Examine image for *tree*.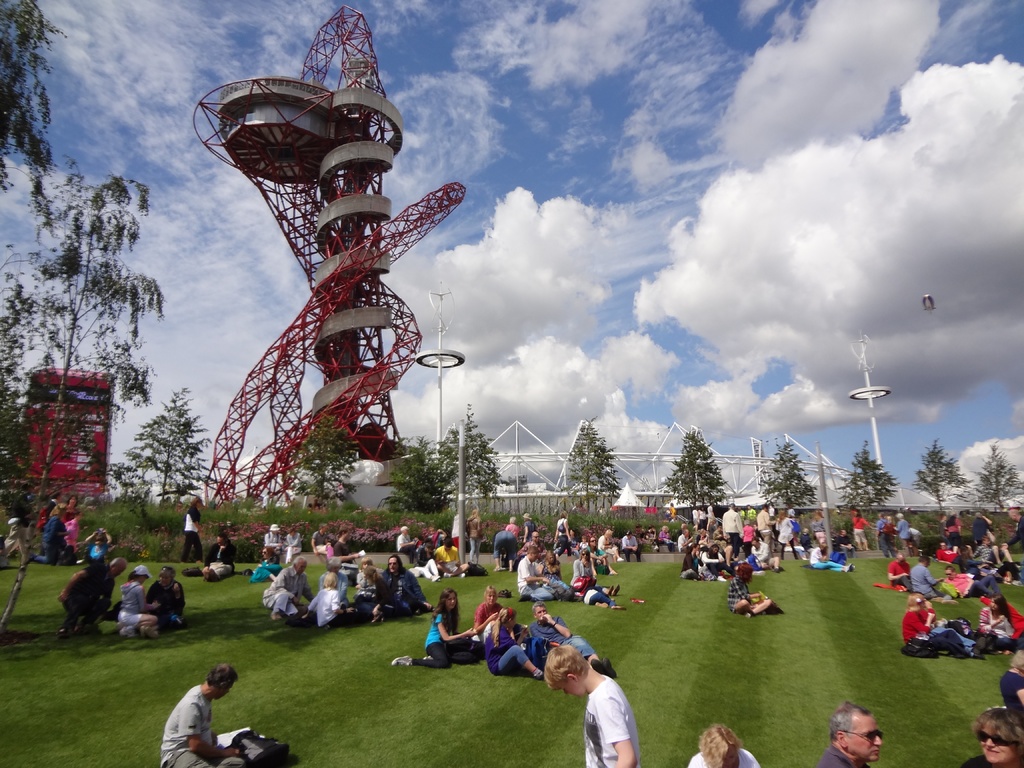
Examination result: pyautogui.locateOnScreen(904, 438, 985, 513).
